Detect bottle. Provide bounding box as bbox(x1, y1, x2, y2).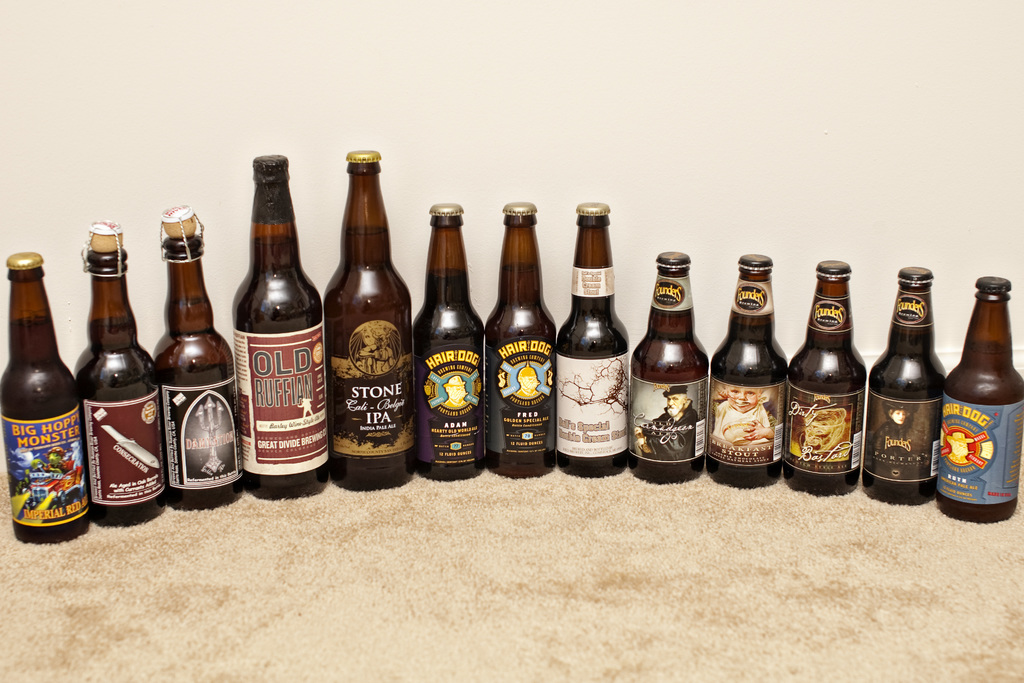
bbox(321, 143, 414, 488).
